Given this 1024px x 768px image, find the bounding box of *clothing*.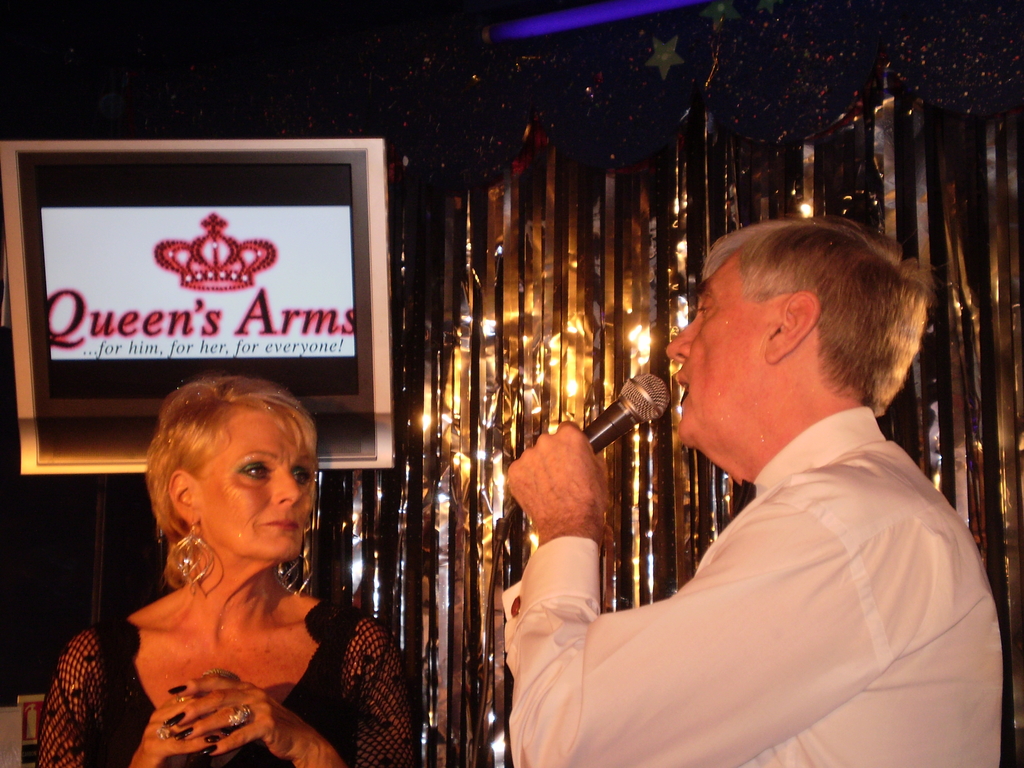
501 408 999 767.
